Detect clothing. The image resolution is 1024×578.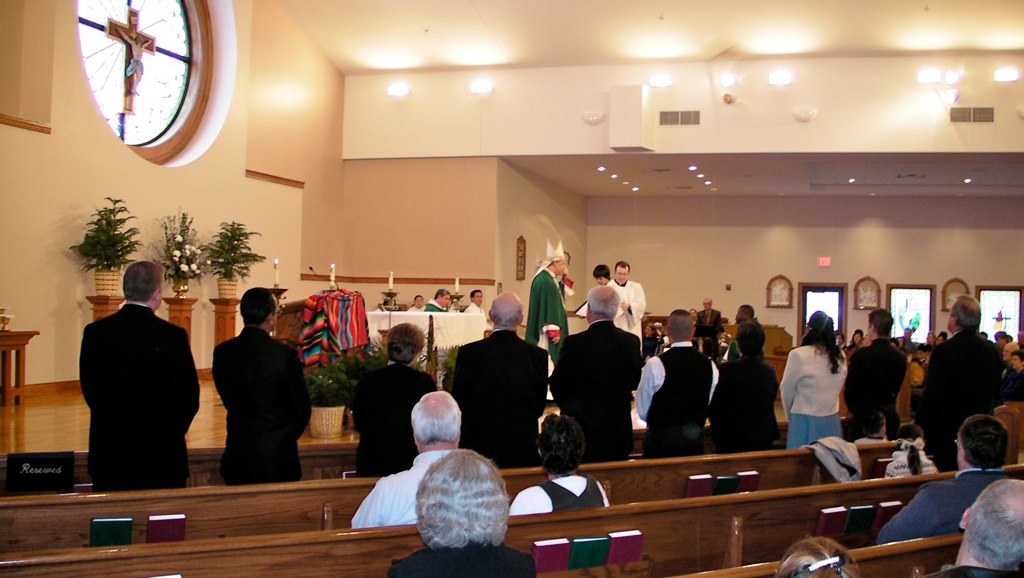
l=346, t=446, r=455, b=524.
